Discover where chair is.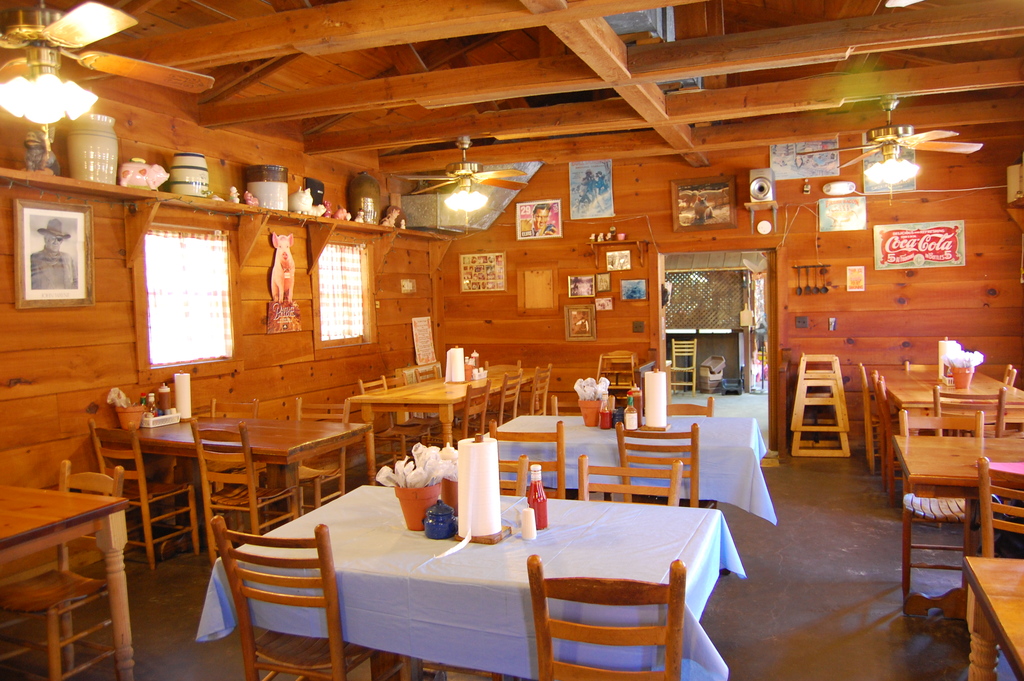
Discovered at 897,411,997,613.
